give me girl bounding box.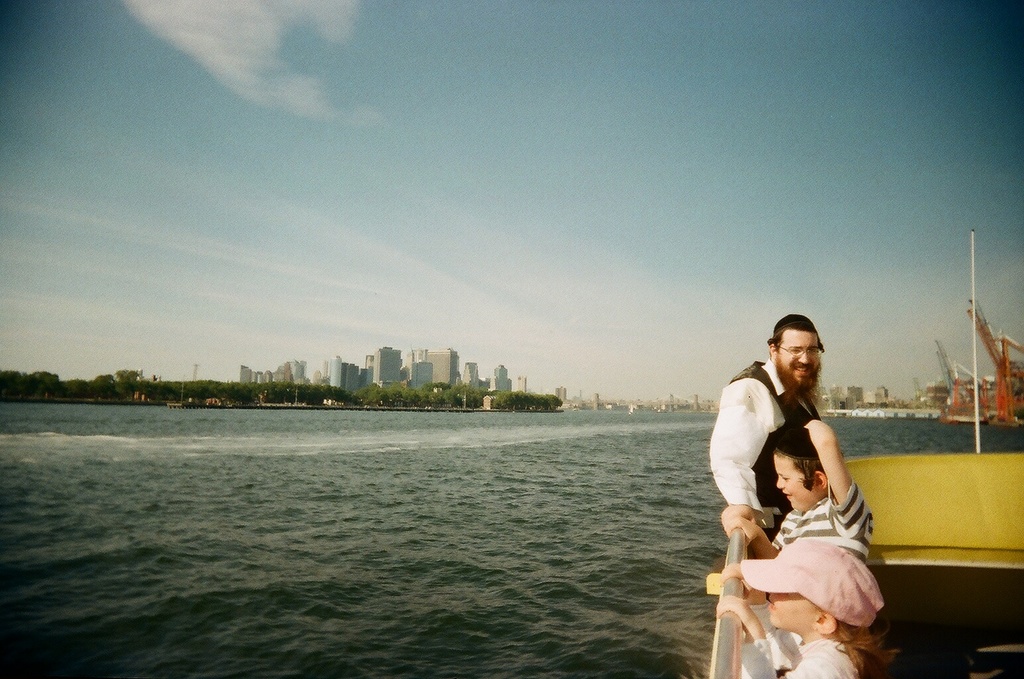
(left=741, top=538, right=900, bottom=678).
